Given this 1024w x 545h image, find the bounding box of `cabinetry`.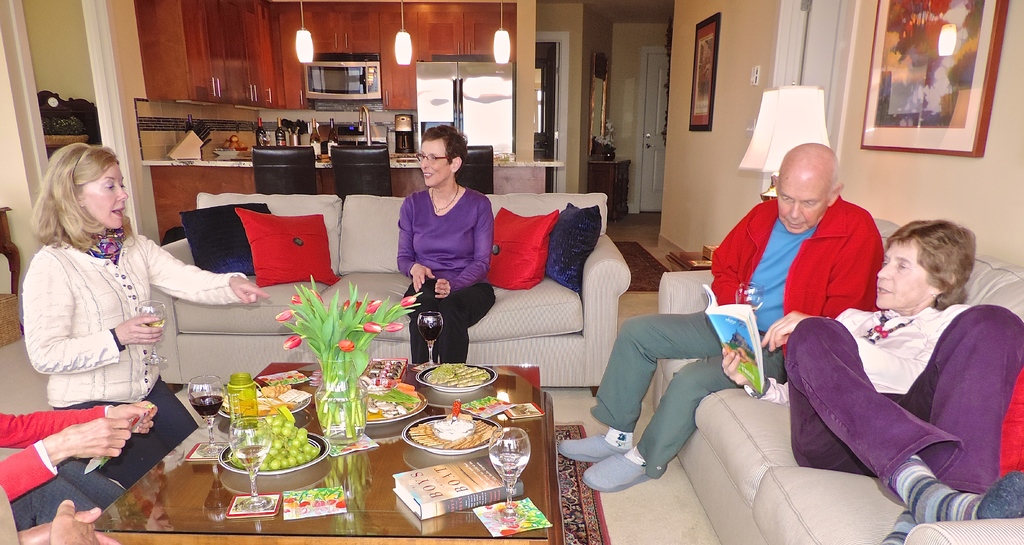
region(367, 40, 577, 210).
